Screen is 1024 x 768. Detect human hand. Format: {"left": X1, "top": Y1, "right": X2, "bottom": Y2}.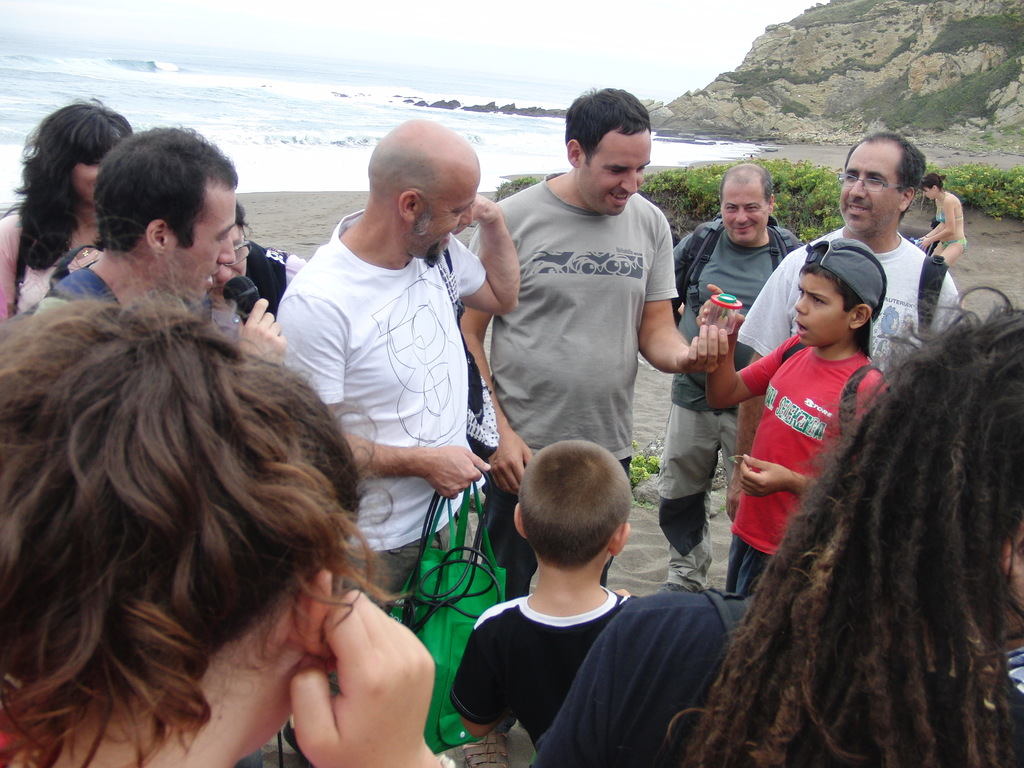
{"left": 694, "top": 284, "right": 744, "bottom": 338}.
